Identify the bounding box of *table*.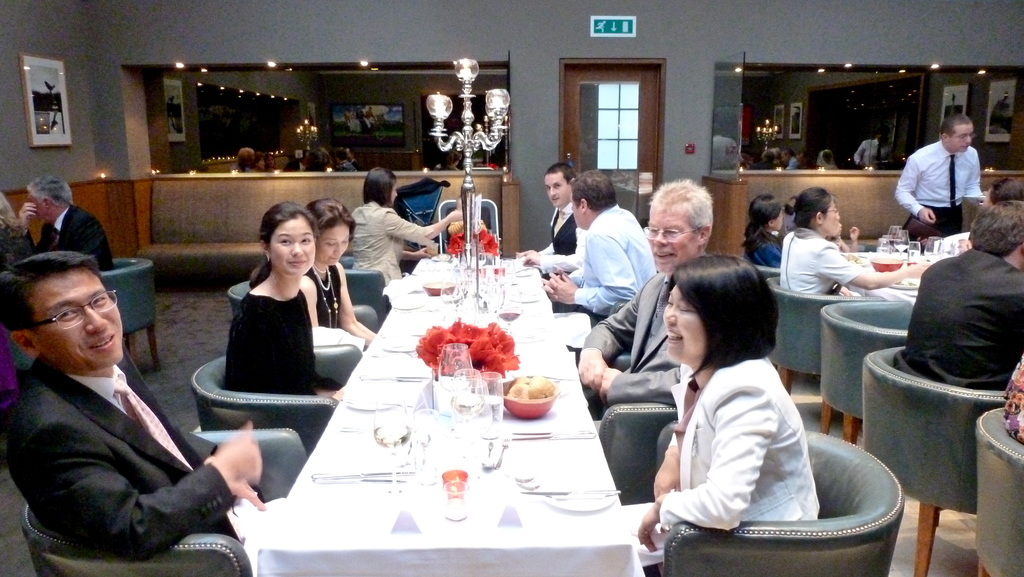
l=845, t=249, r=959, b=307.
